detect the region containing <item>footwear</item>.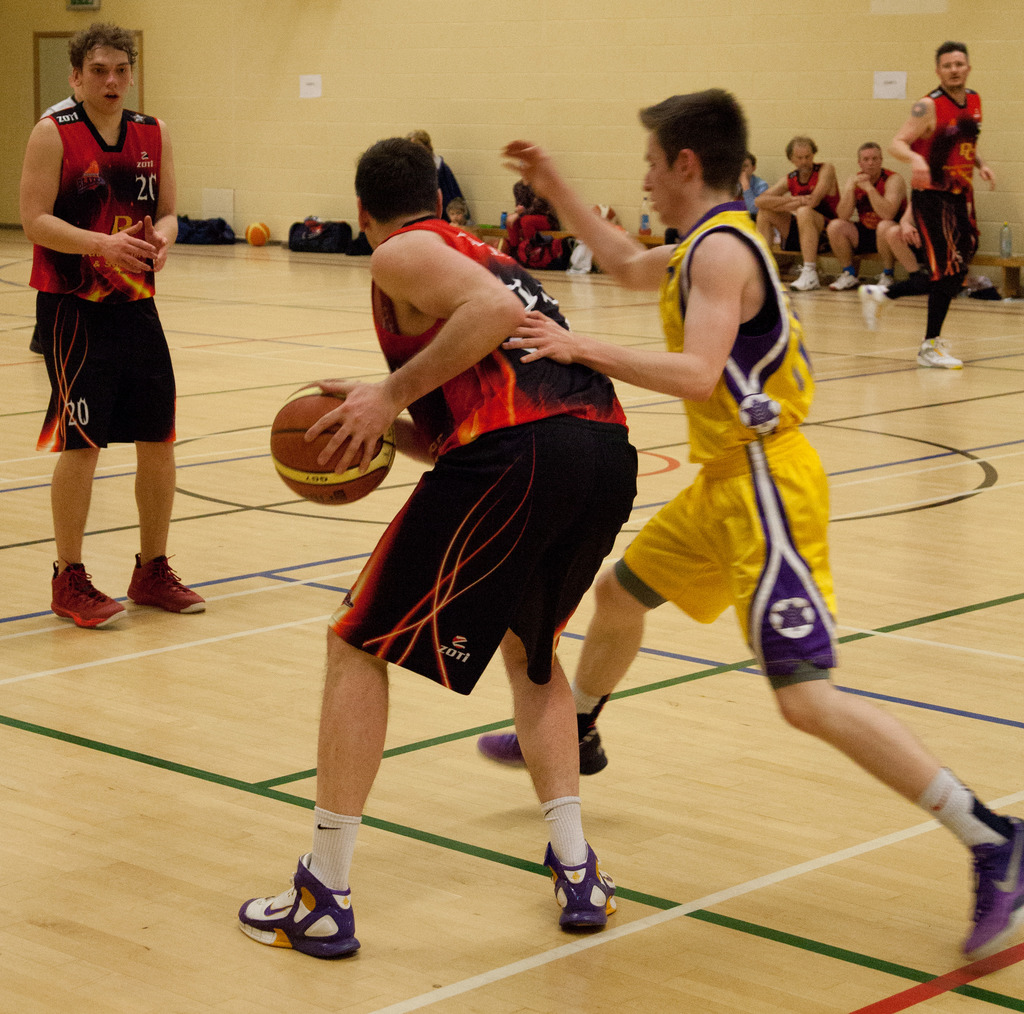
Rect(827, 270, 863, 292).
